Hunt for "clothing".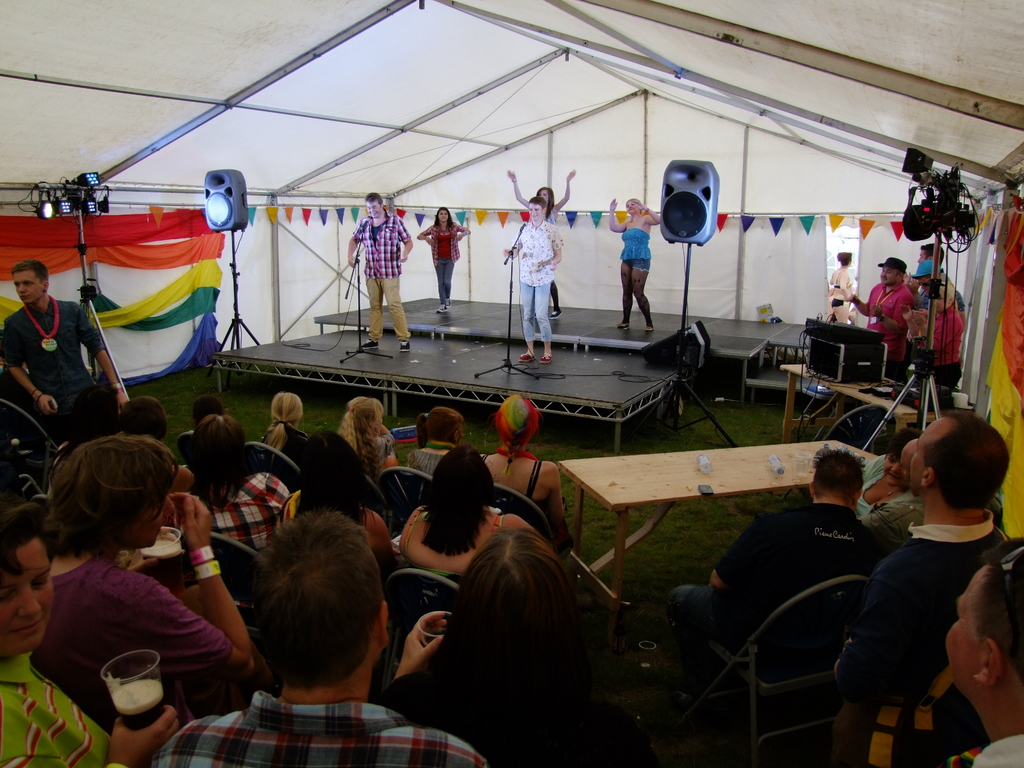
Hunted down at <region>858, 460, 920, 522</region>.
